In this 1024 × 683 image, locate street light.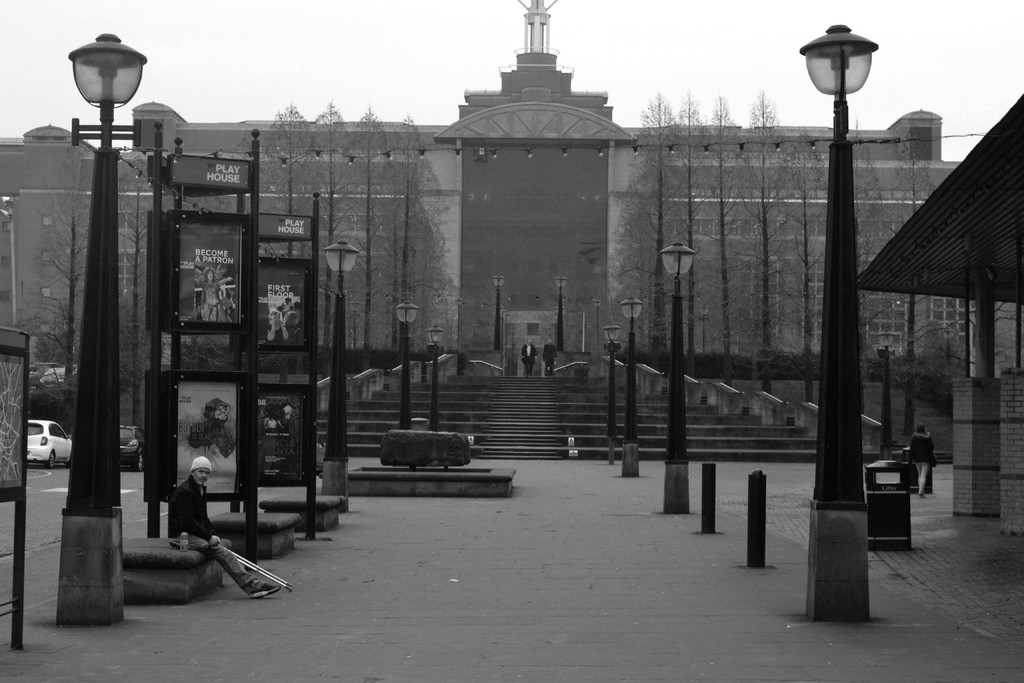
Bounding box: <bbox>320, 236, 362, 511</bbox>.
